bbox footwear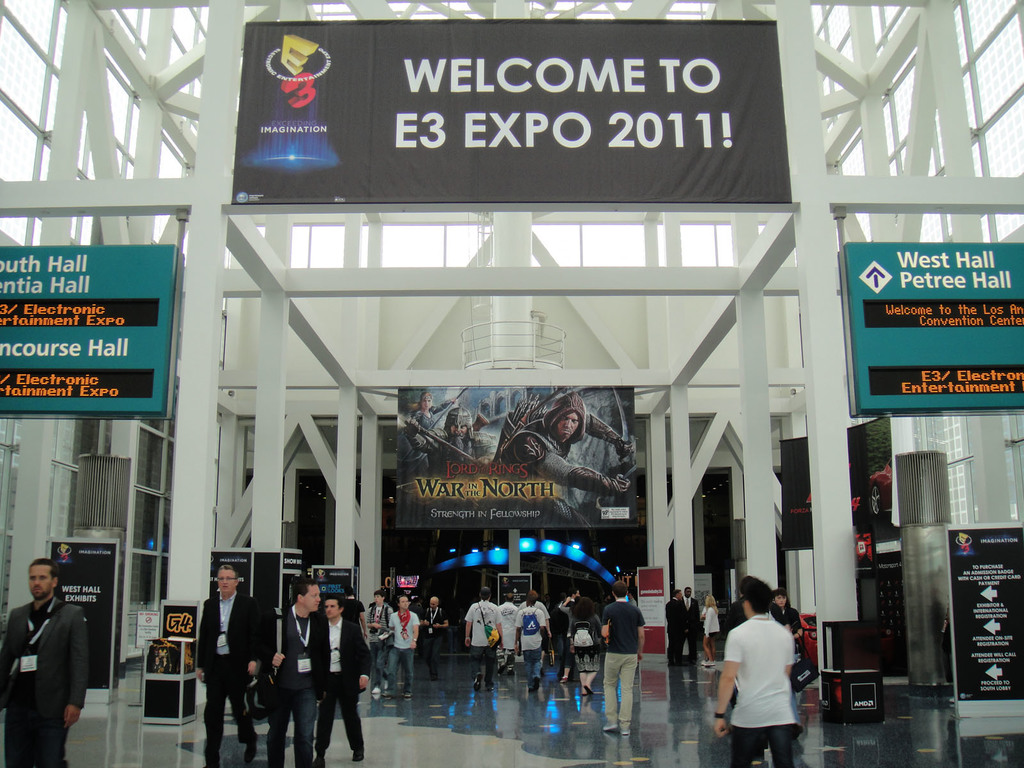
region(352, 745, 367, 765)
